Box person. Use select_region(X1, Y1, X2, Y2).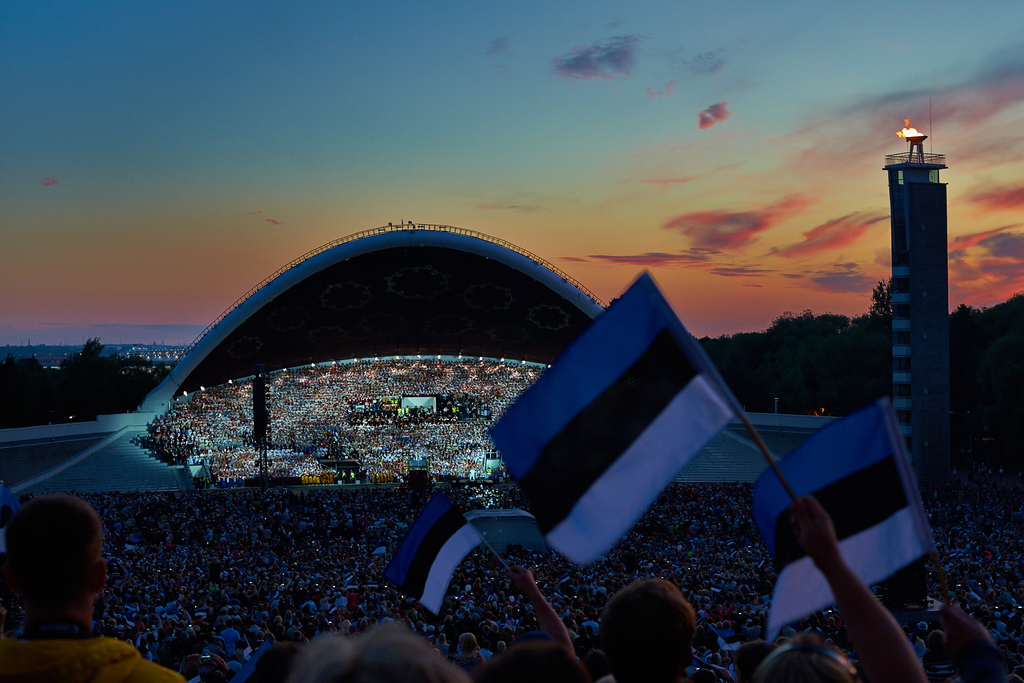
select_region(596, 567, 714, 682).
